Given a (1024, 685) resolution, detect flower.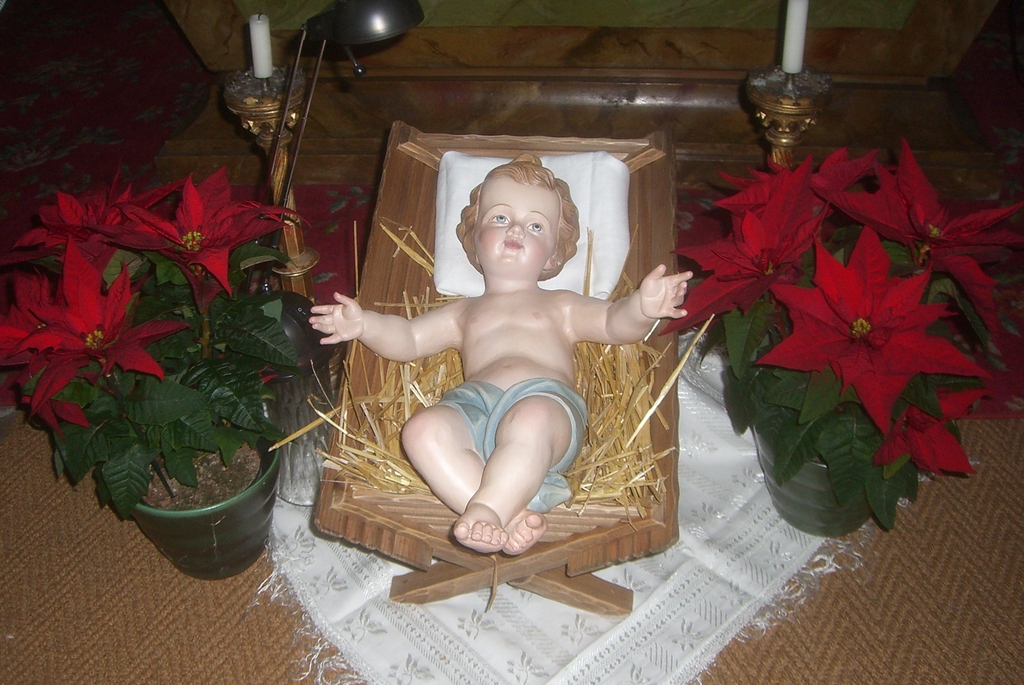
767,231,975,444.
